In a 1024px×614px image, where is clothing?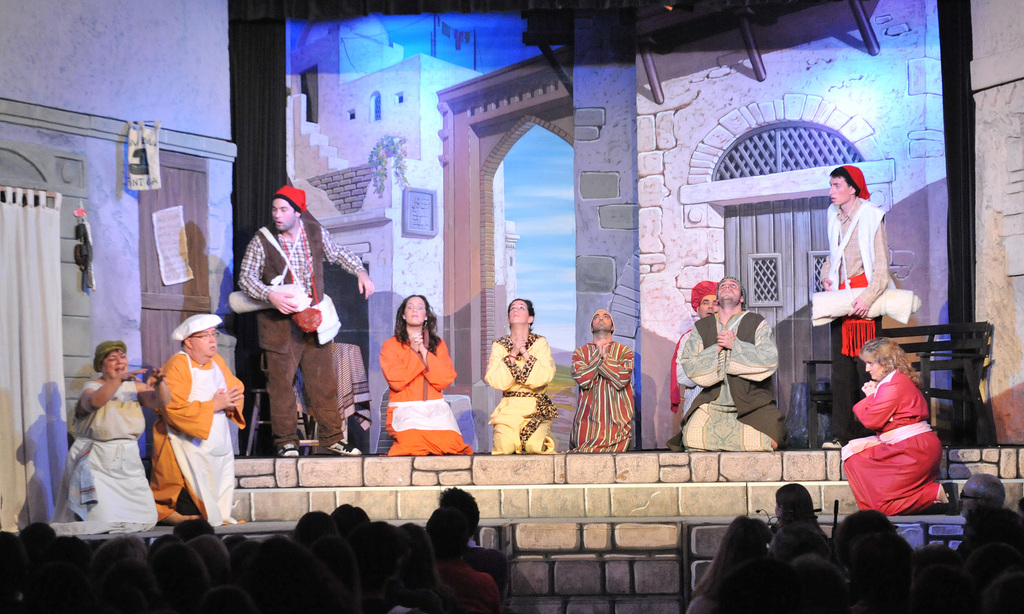
[383, 319, 467, 456].
